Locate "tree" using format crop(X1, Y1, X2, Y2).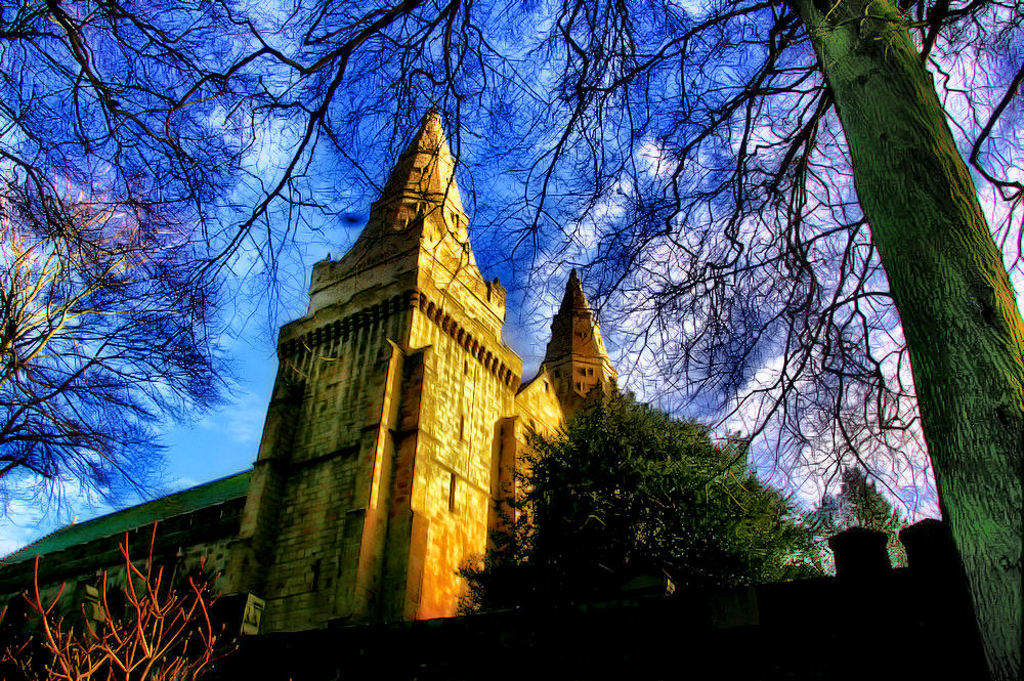
crop(0, 510, 236, 680).
